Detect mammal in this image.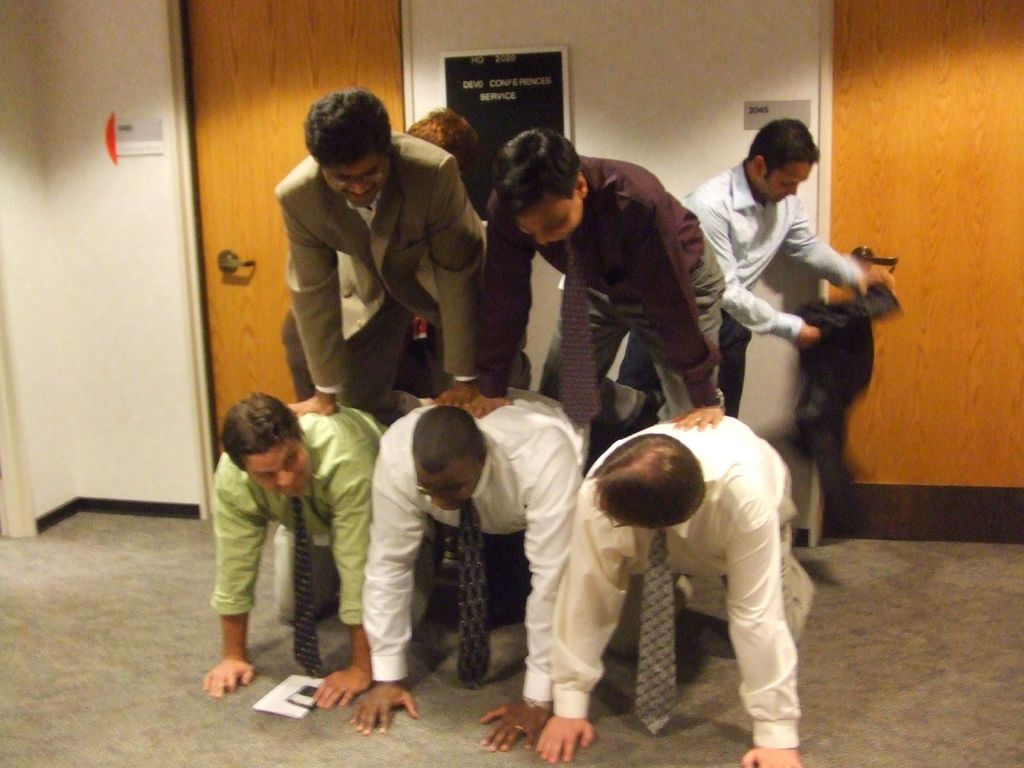
Detection: [409, 101, 496, 390].
